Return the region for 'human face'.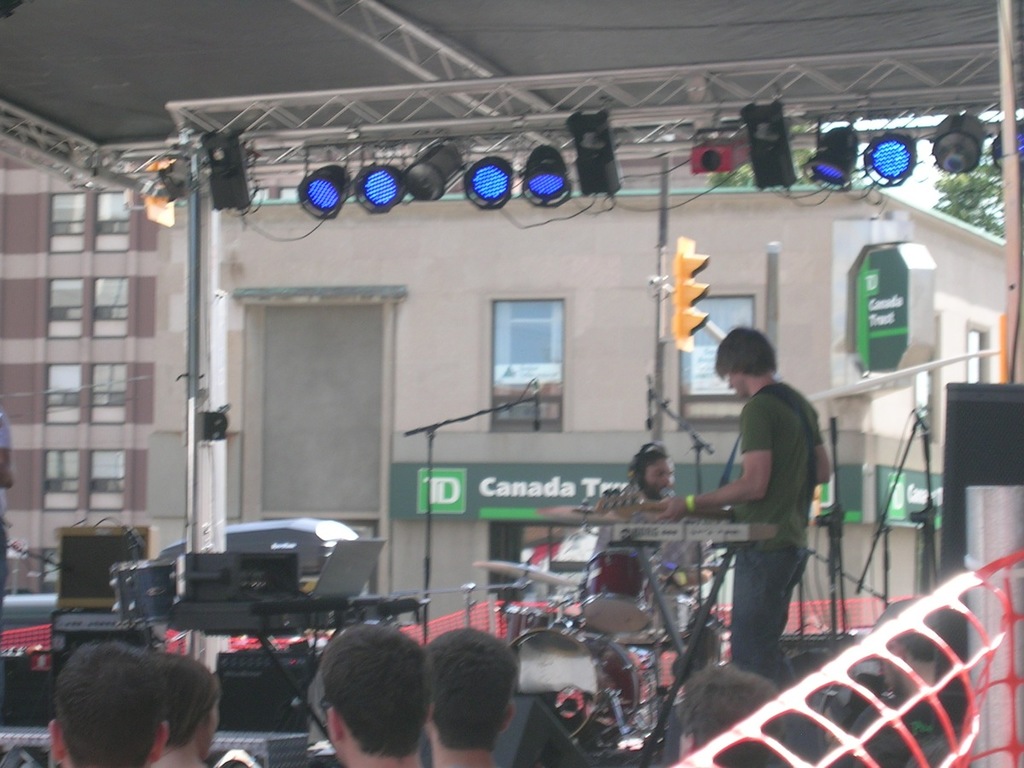
box(647, 461, 676, 501).
